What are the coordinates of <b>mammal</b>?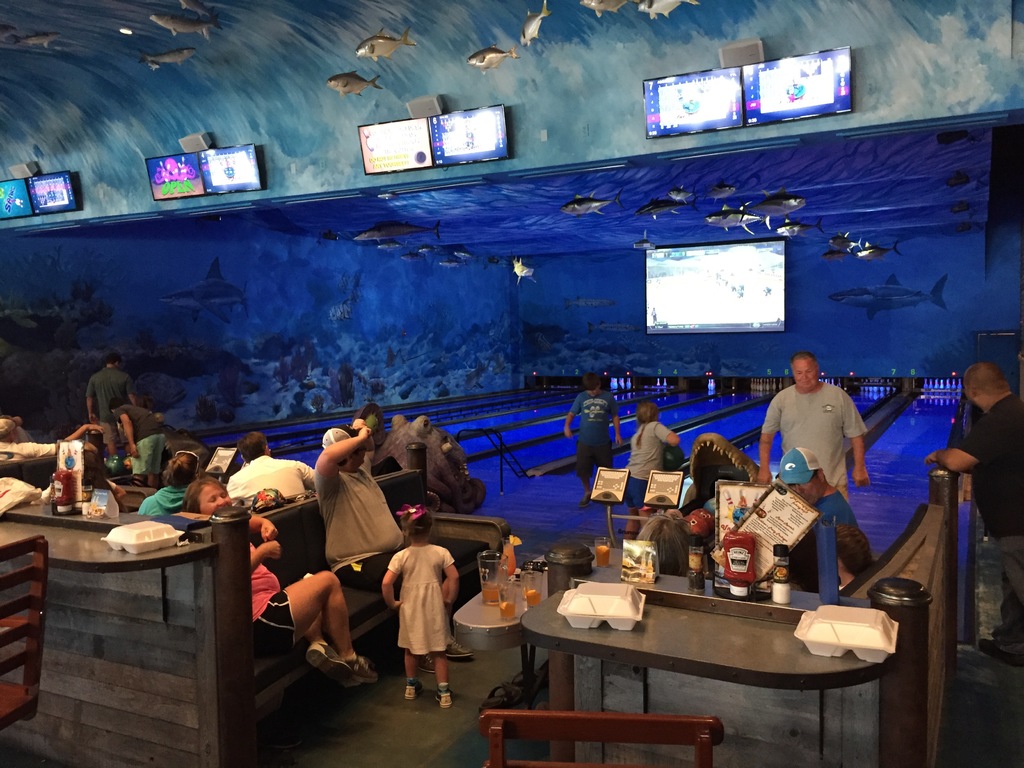
region(223, 428, 312, 502).
